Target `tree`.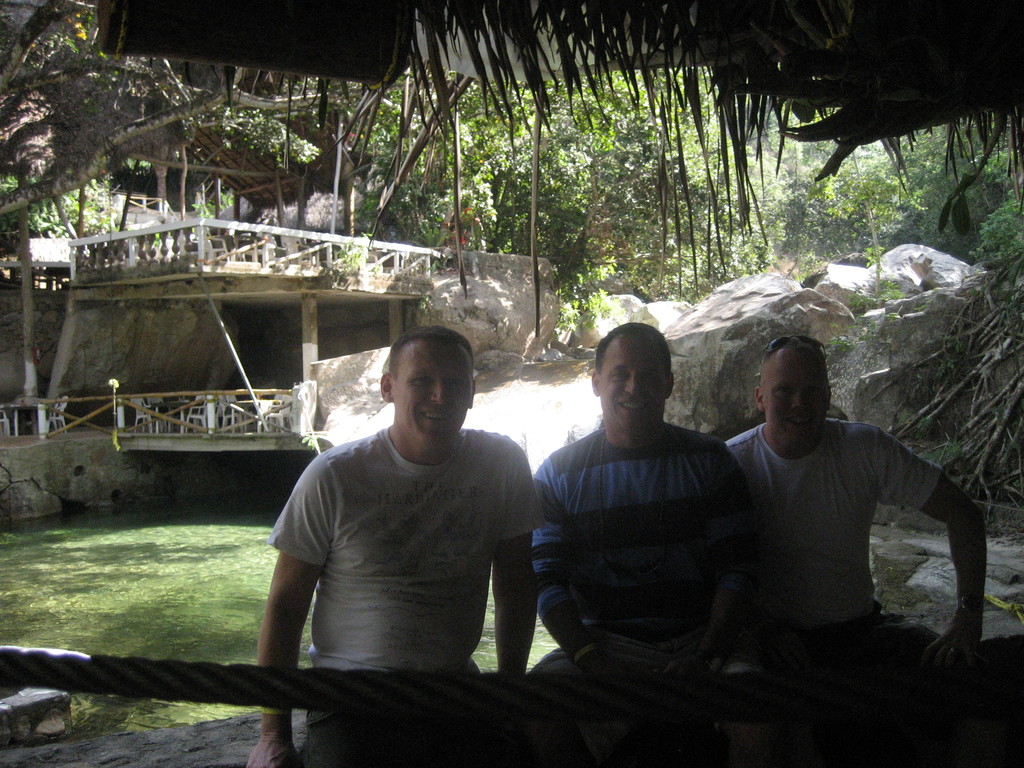
Target region: l=0, t=0, r=1023, b=323.
